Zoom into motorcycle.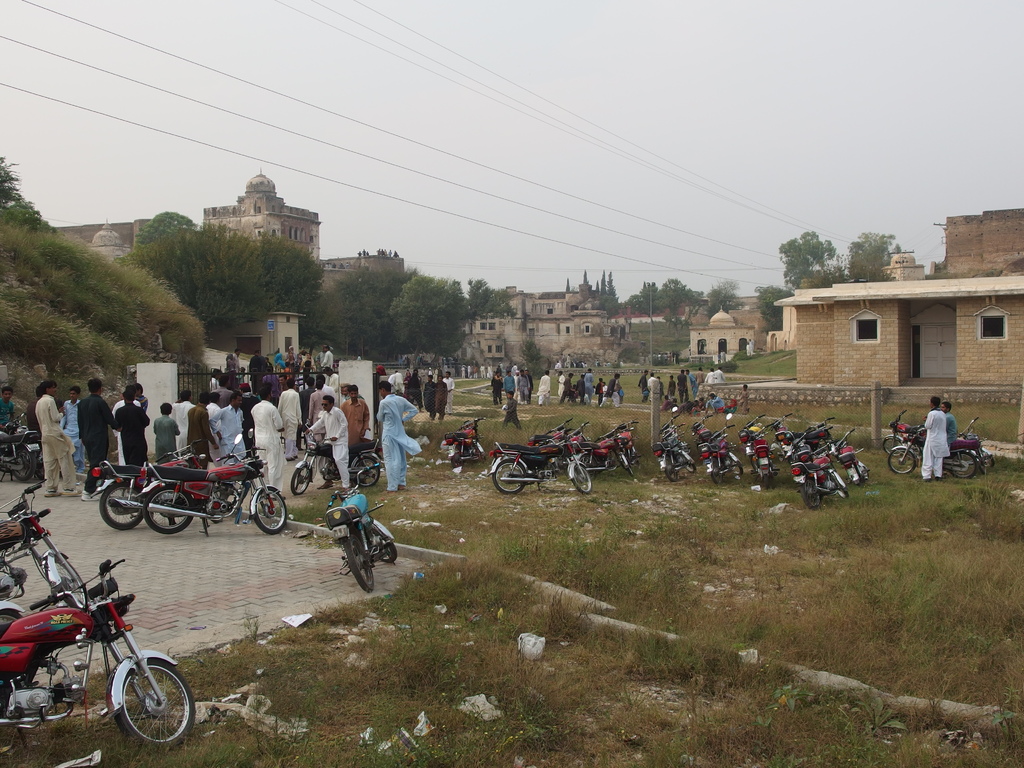
Zoom target: [91, 442, 207, 529].
